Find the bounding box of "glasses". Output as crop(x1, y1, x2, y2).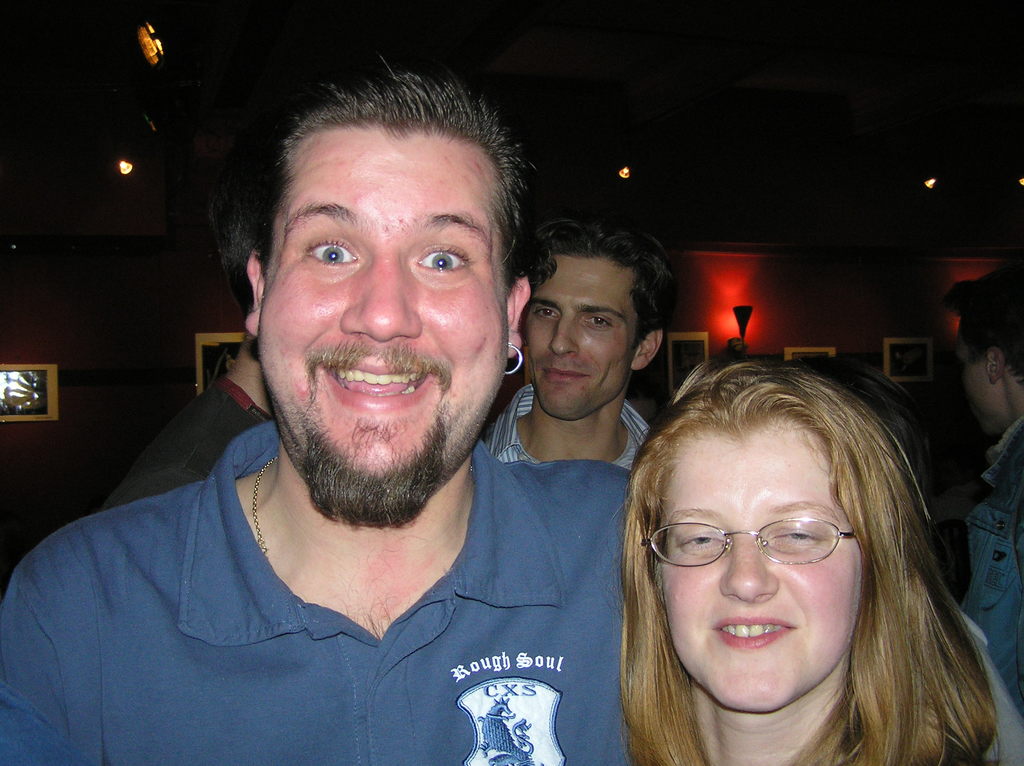
crop(644, 515, 863, 567).
